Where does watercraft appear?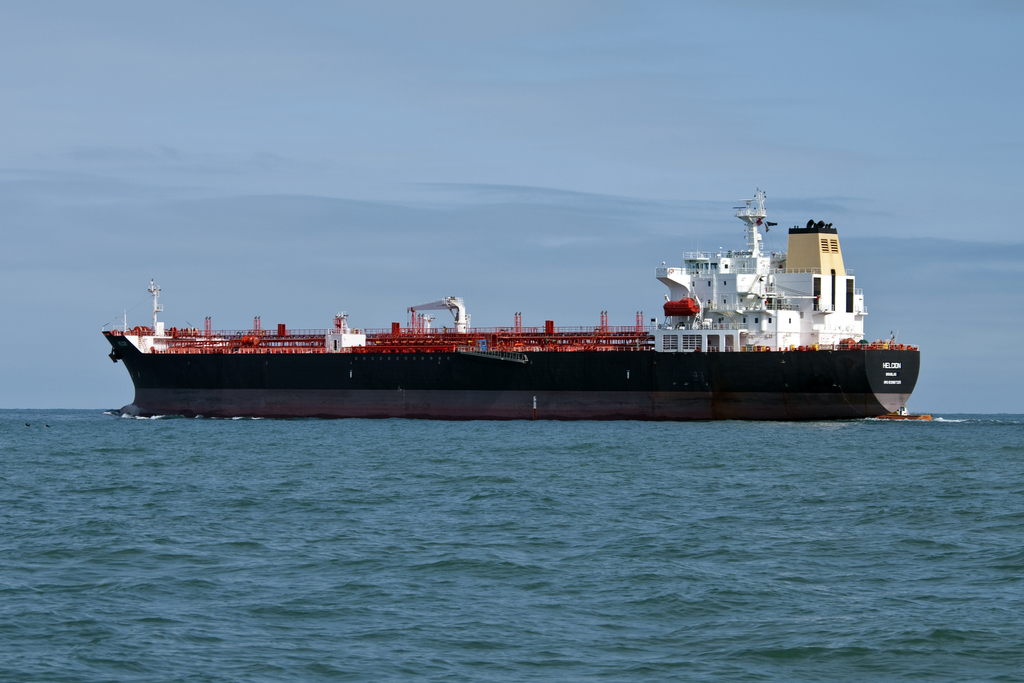
Appears at box=[100, 191, 922, 415].
